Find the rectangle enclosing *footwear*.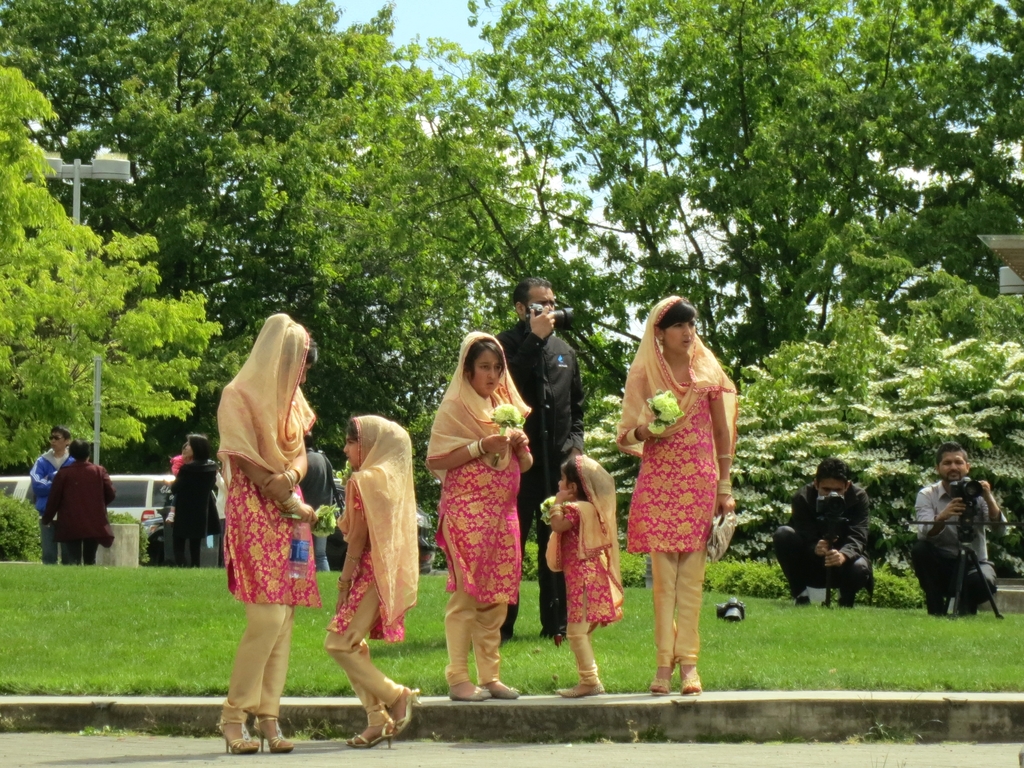
Rect(384, 690, 425, 741).
